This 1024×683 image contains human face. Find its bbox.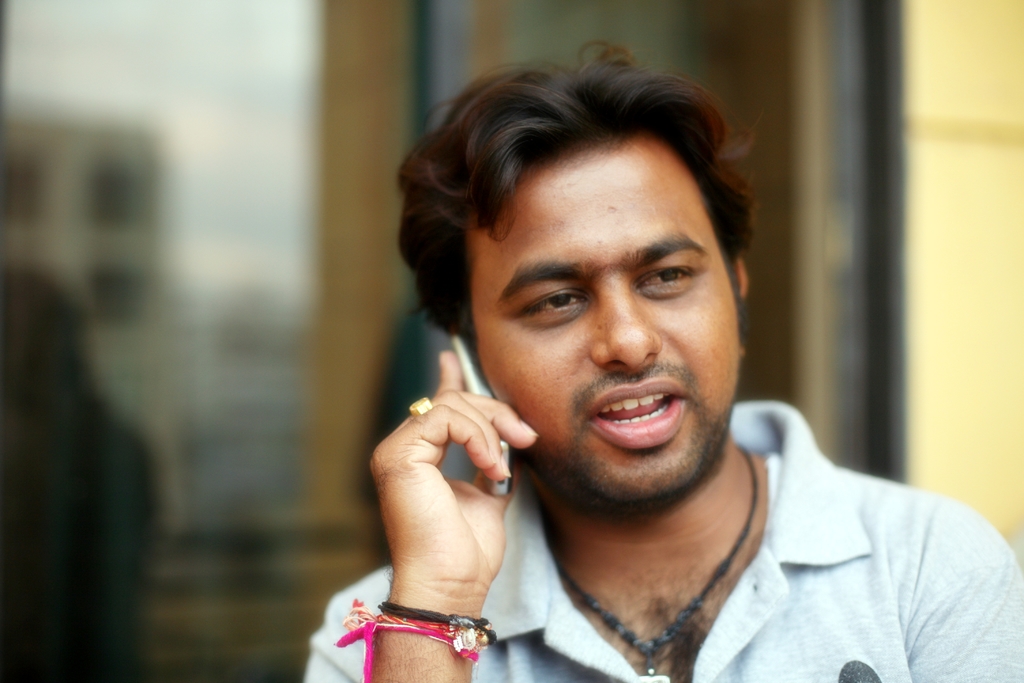
{"left": 475, "top": 138, "right": 741, "bottom": 500}.
